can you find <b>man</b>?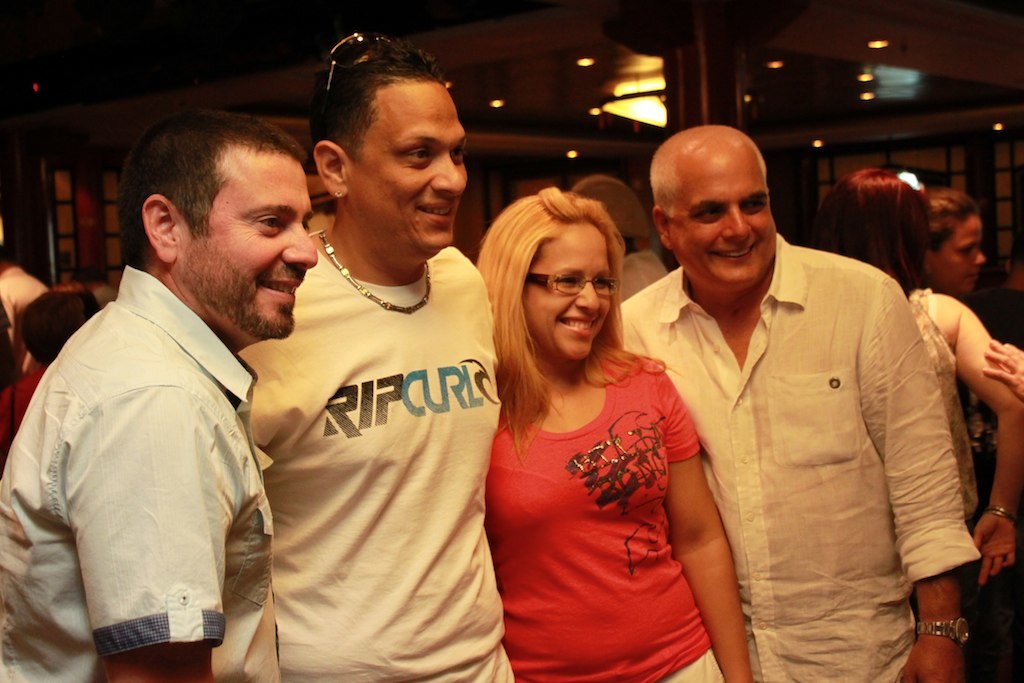
Yes, bounding box: [10, 122, 298, 682].
